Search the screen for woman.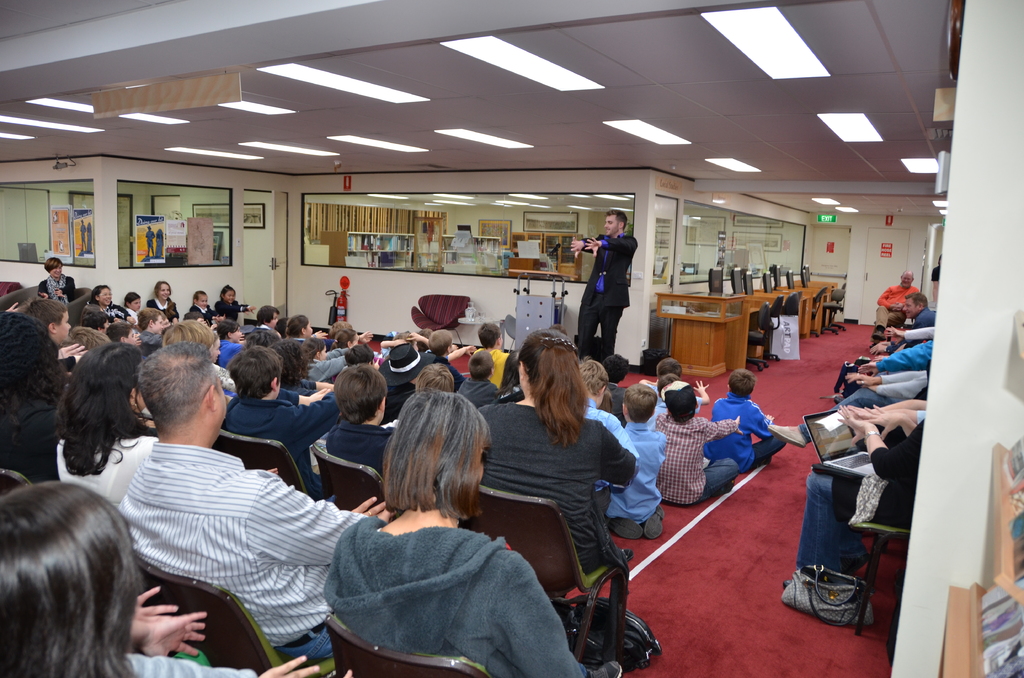
Found at detection(304, 391, 557, 677).
